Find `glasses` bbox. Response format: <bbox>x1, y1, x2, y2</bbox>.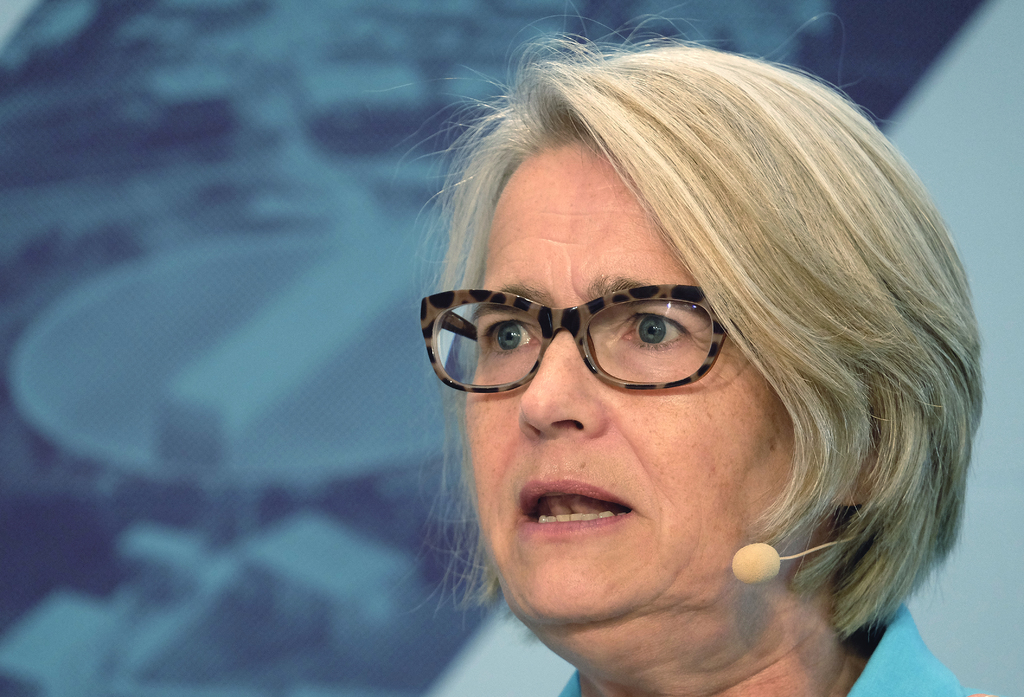
<bbox>406, 268, 796, 414</bbox>.
